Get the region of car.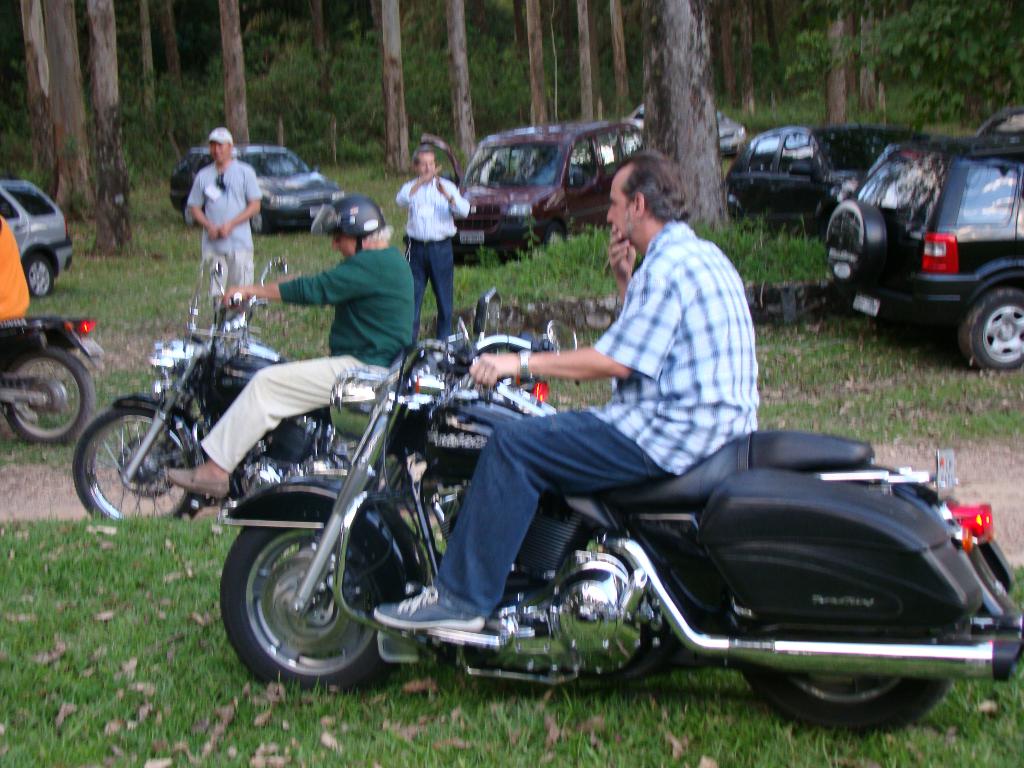
(left=172, top=141, right=347, bottom=229).
